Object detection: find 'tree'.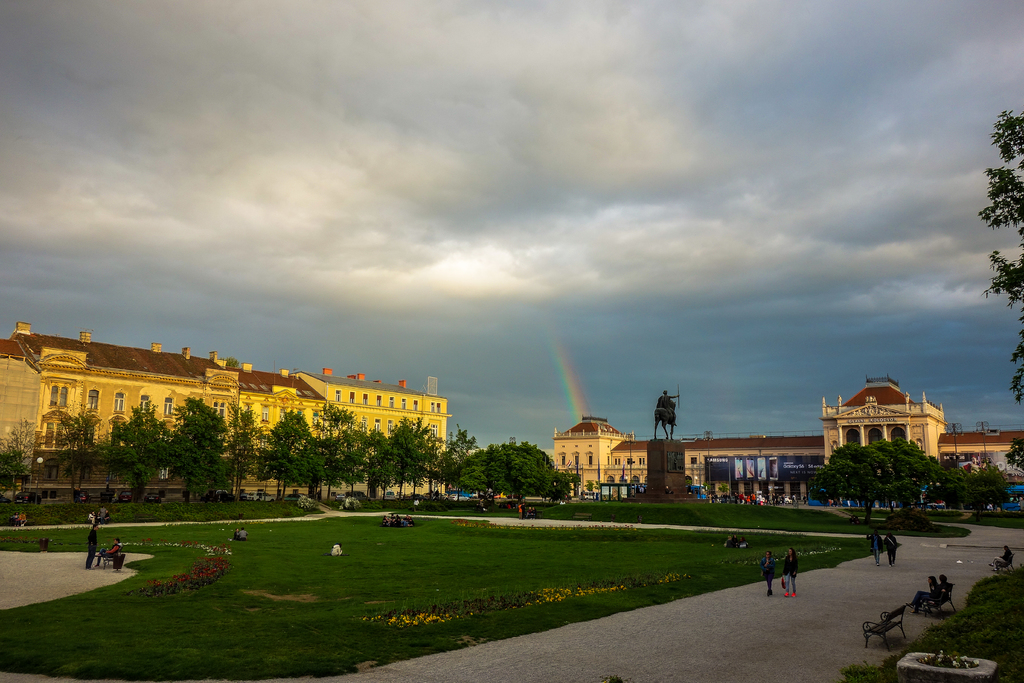
pyautogui.locateOnScreen(112, 411, 170, 495).
